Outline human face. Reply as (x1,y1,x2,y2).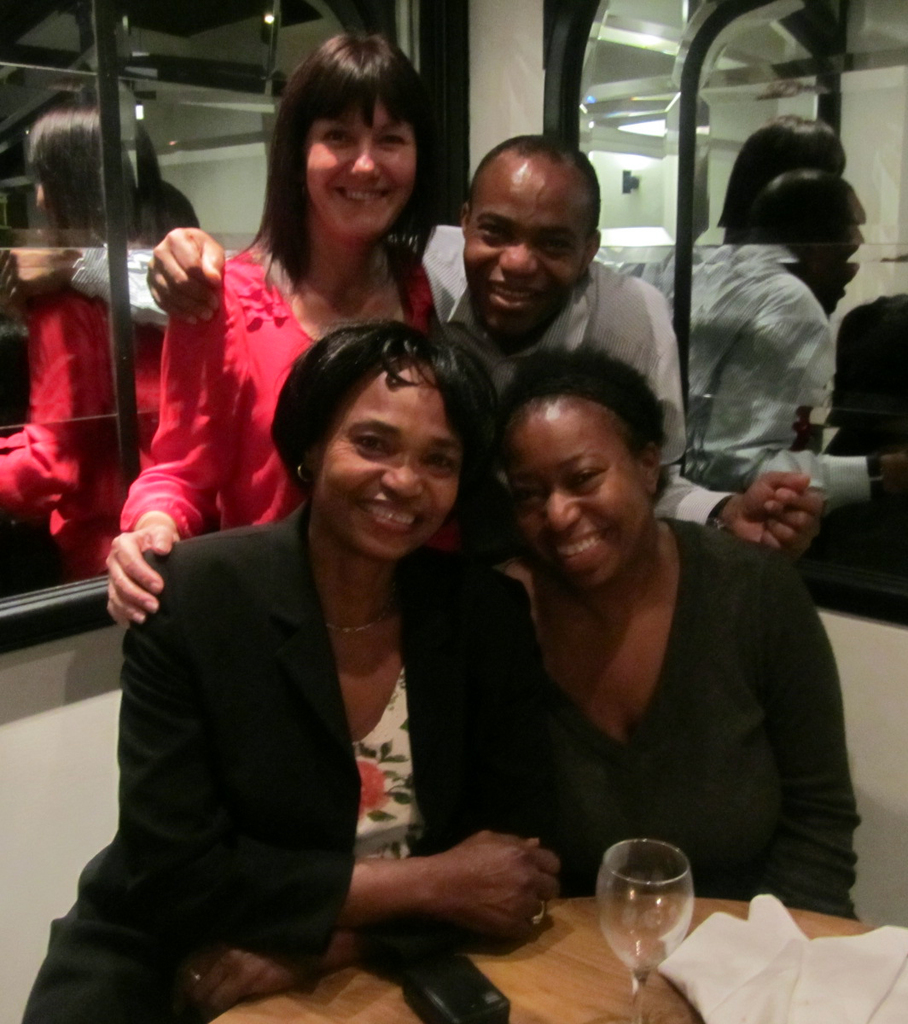
(318,360,475,560).
